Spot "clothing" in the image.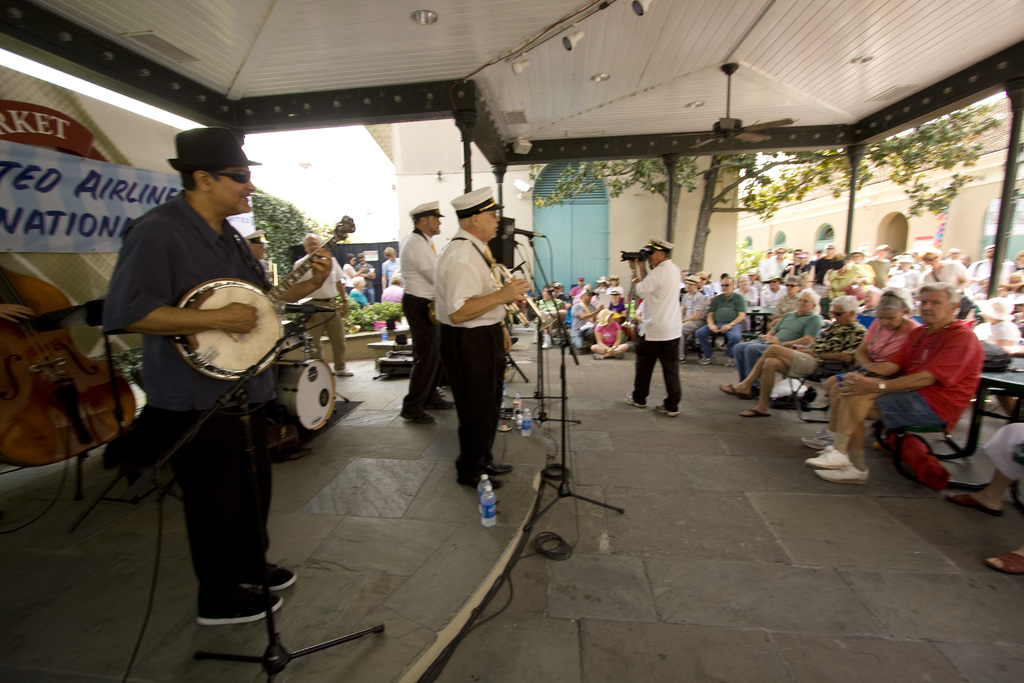
"clothing" found at bbox=(357, 263, 375, 303).
